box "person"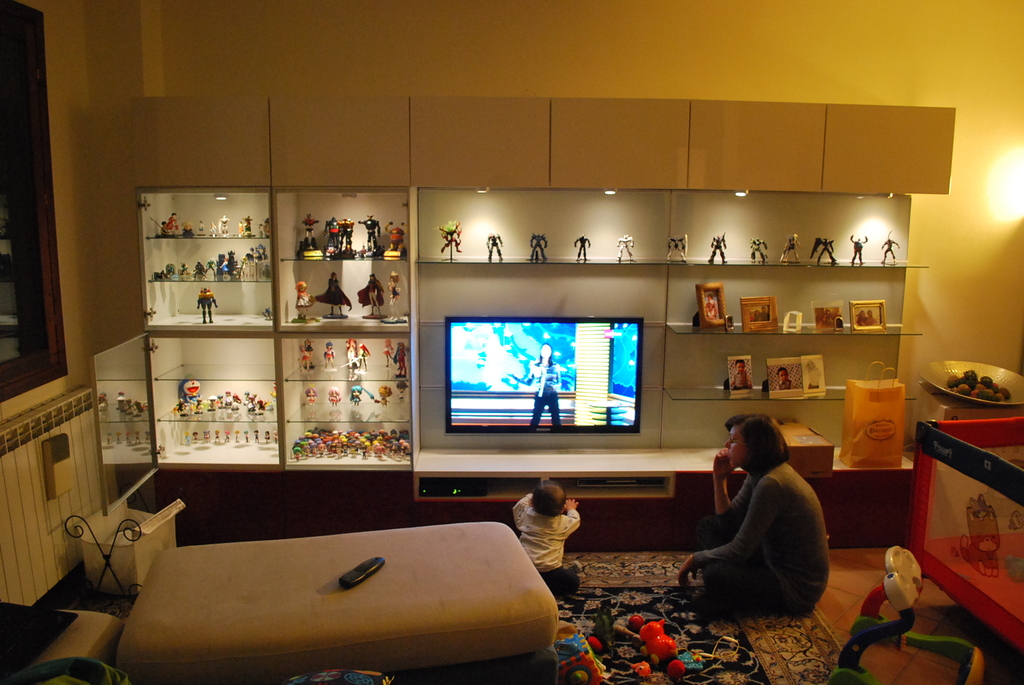
select_region(305, 270, 362, 319)
